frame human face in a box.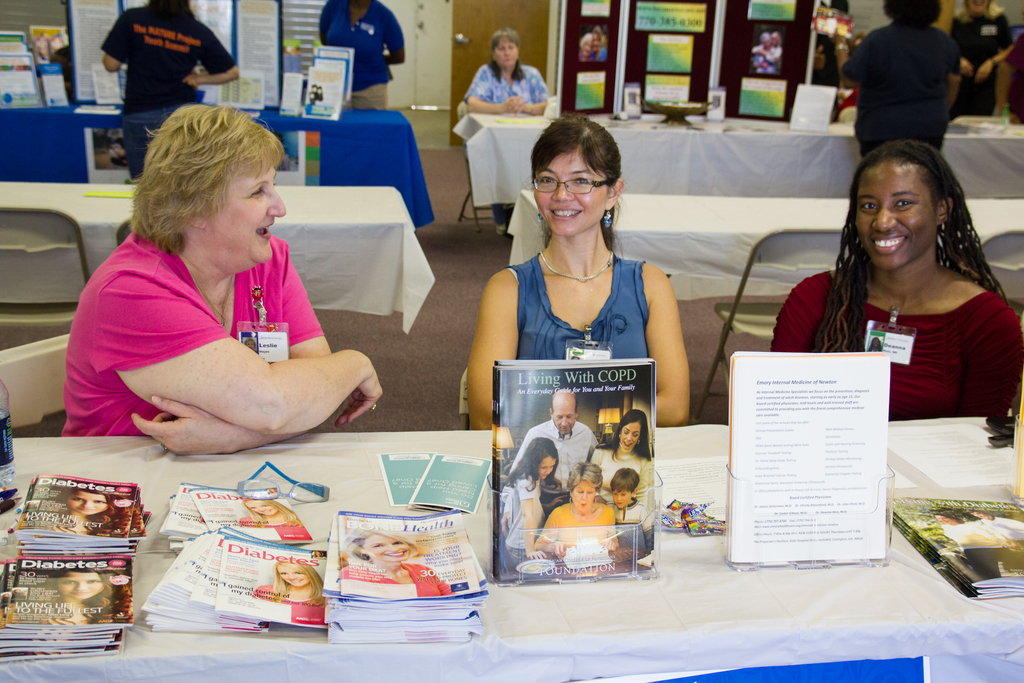
973:512:984:520.
